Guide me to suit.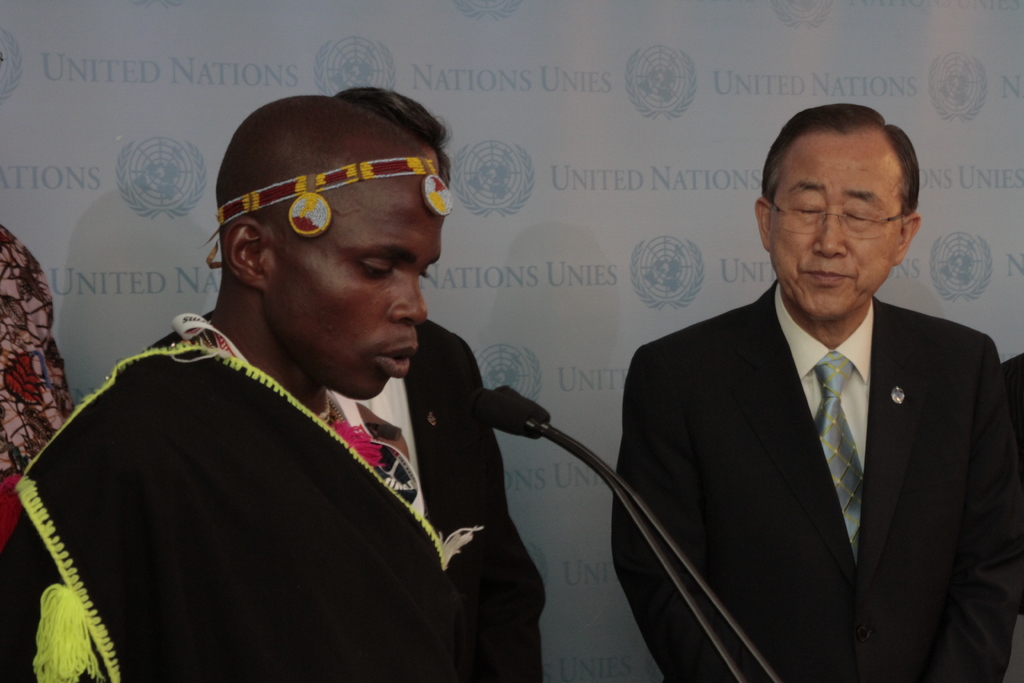
Guidance: BBox(596, 272, 1000, 682).
